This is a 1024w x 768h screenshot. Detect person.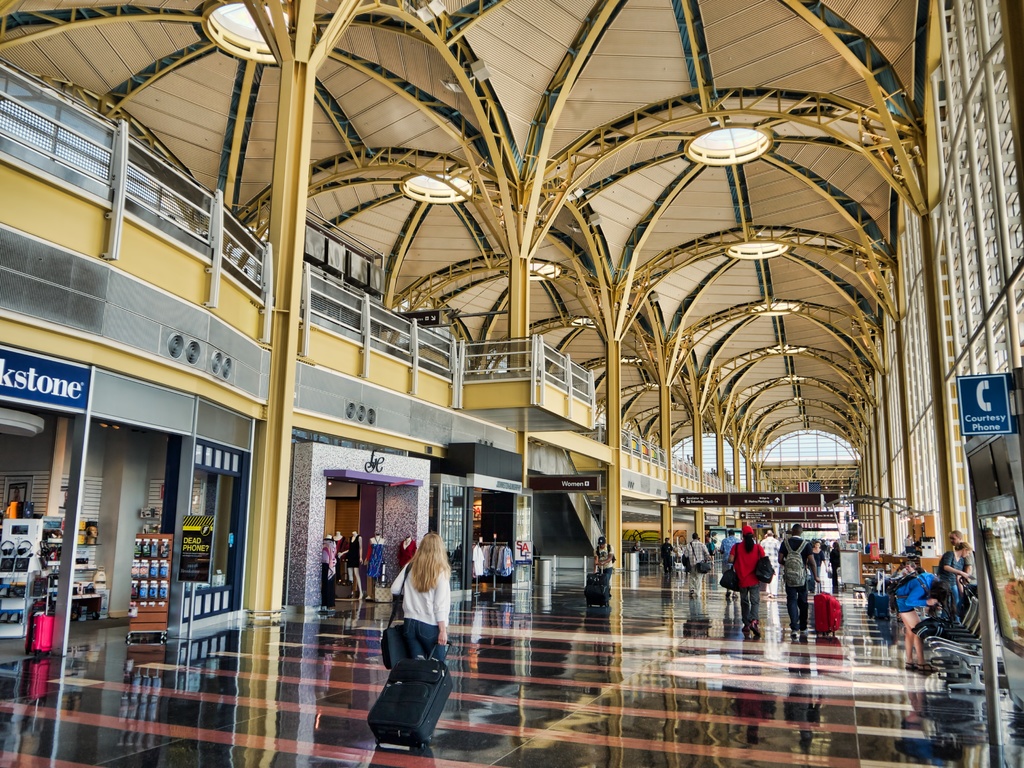
{"left": 899, "top": 560, "right": 919, "bottom": 580}.
